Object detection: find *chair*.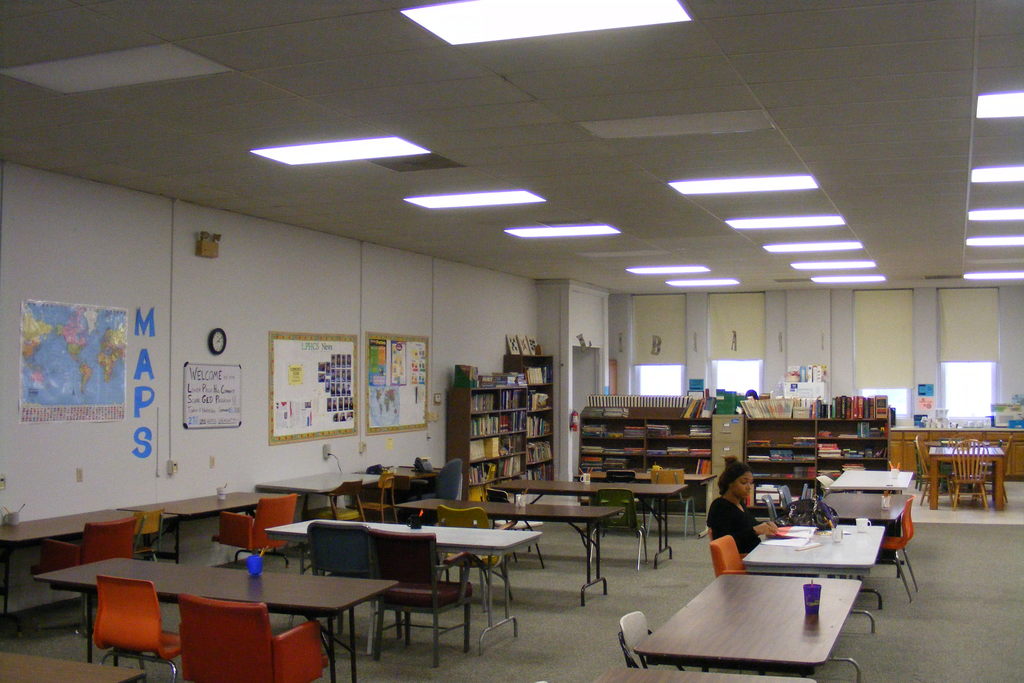
127:509:165:564.
